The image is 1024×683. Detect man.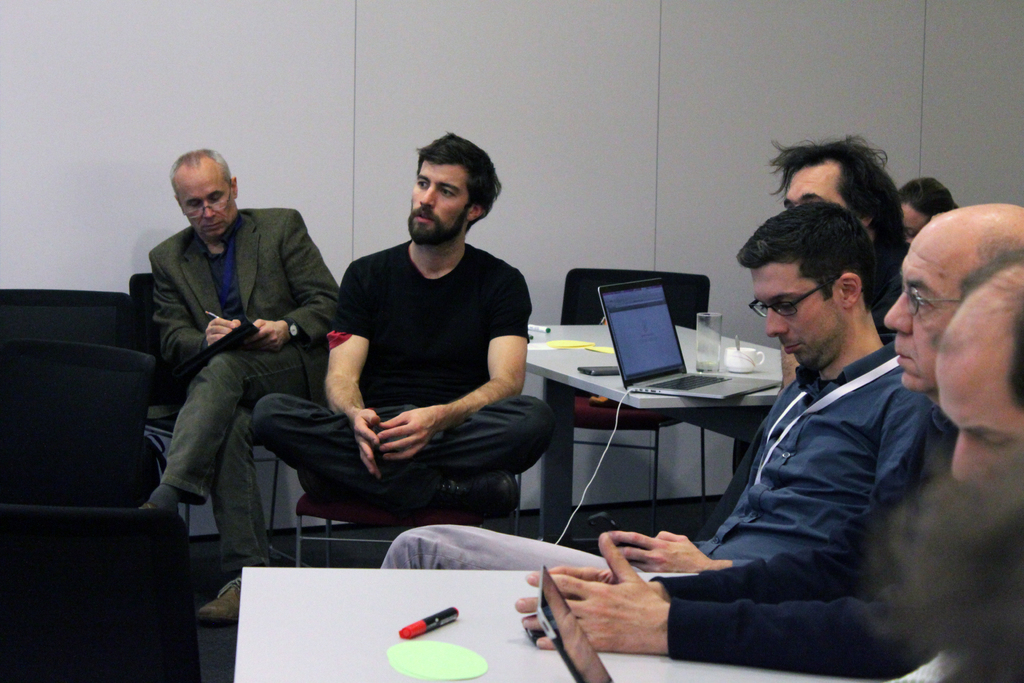
Detection: pyautogui.locateOnScreen(376, 201, 941, 575).
